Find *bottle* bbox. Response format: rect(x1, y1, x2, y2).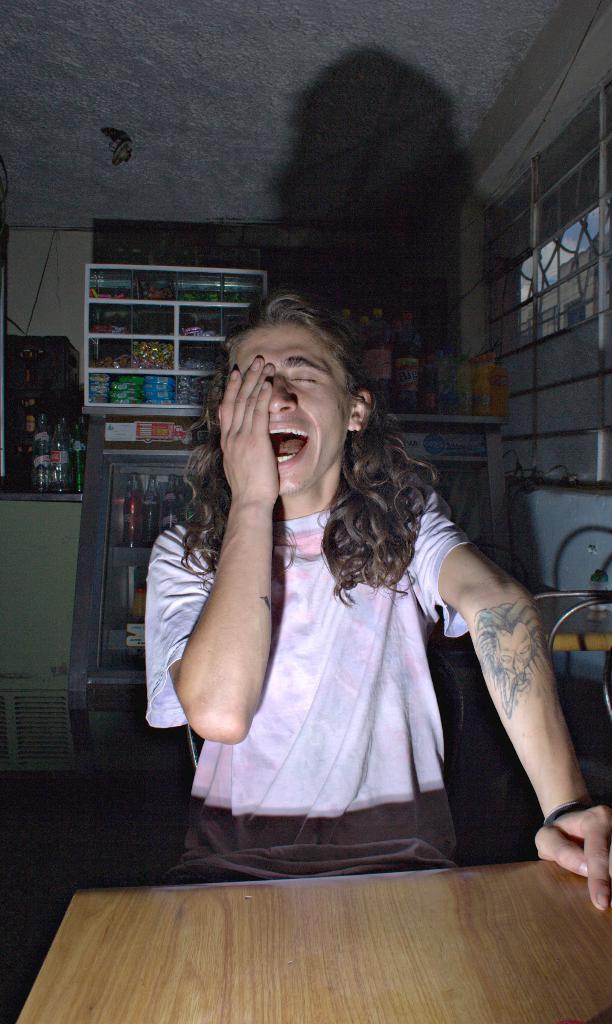
rect(365, 309, 398, 402).
